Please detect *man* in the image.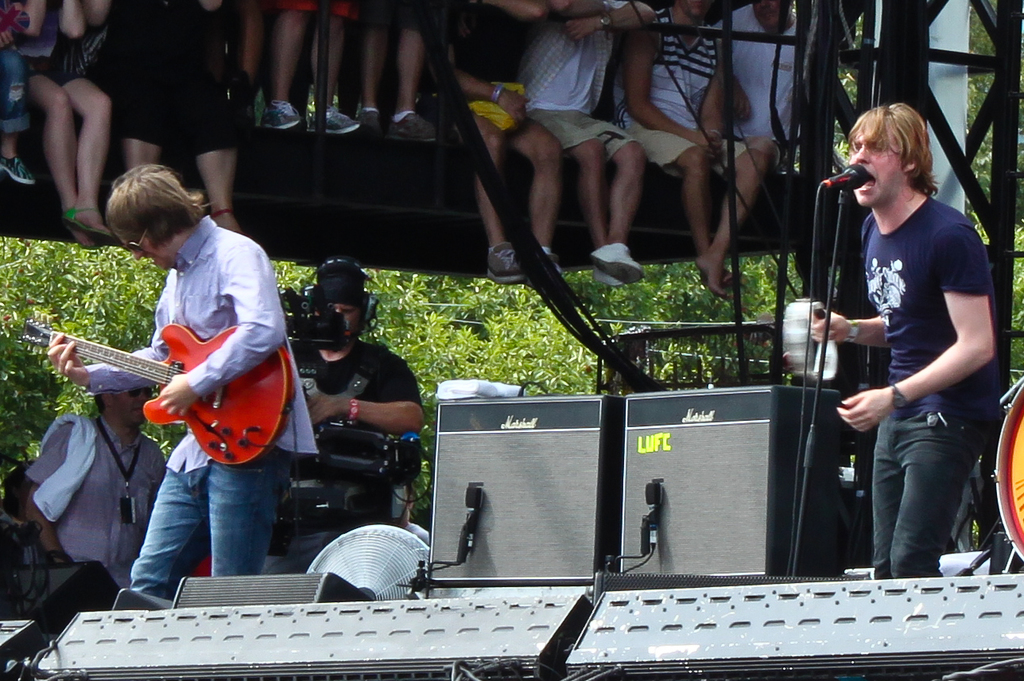
615 0 779 302.
